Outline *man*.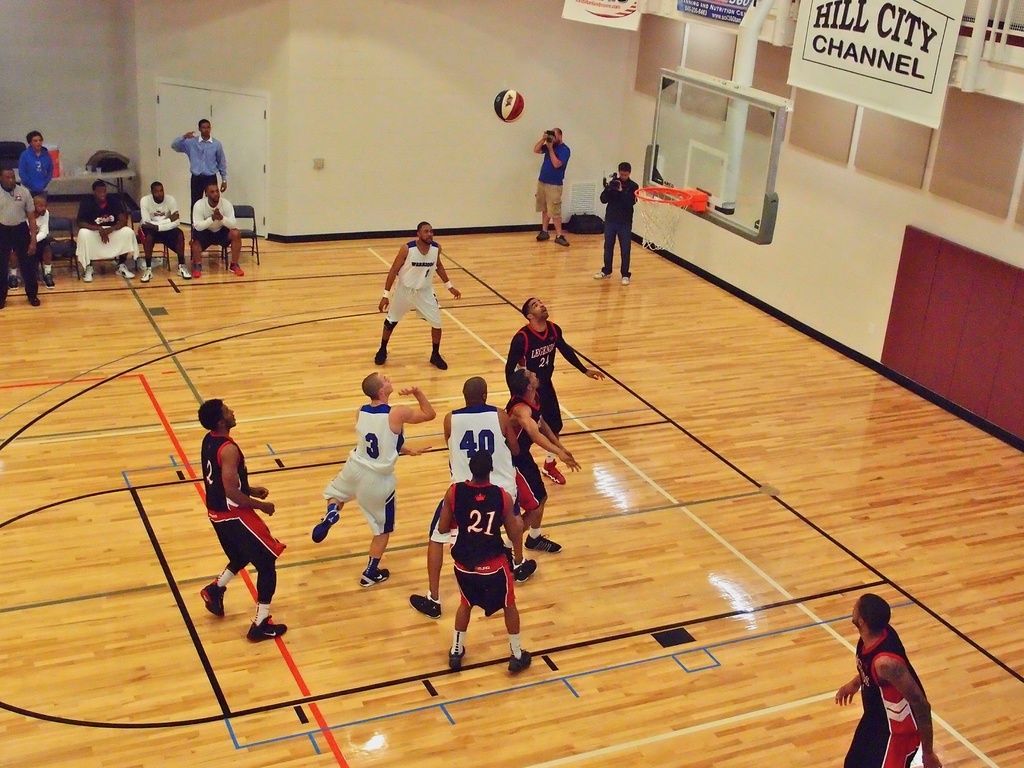
Outline: left=10, top=196, right=52, bottom=292.
